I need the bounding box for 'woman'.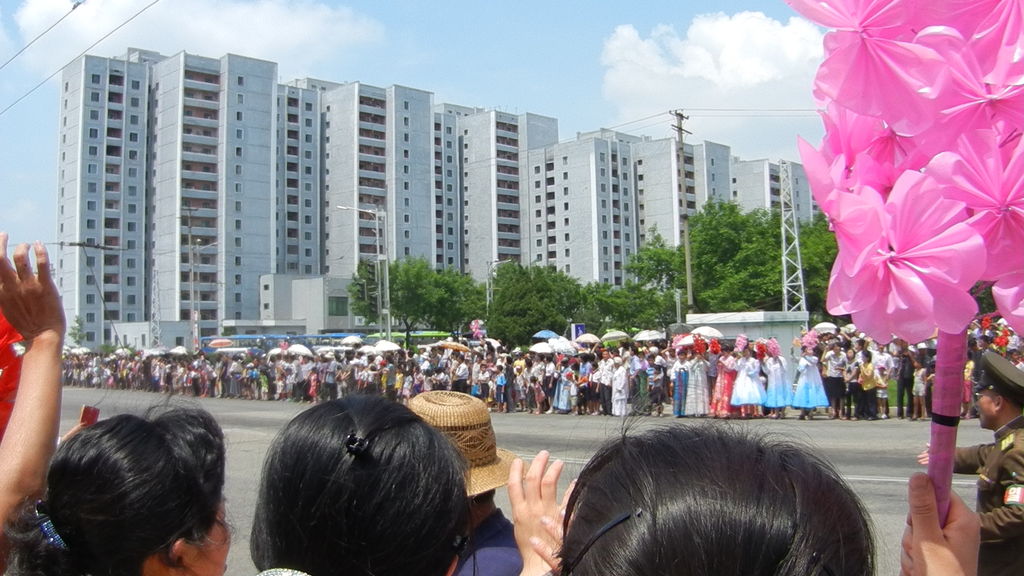
Here it is: bbox(686, 346, 708, 414).
